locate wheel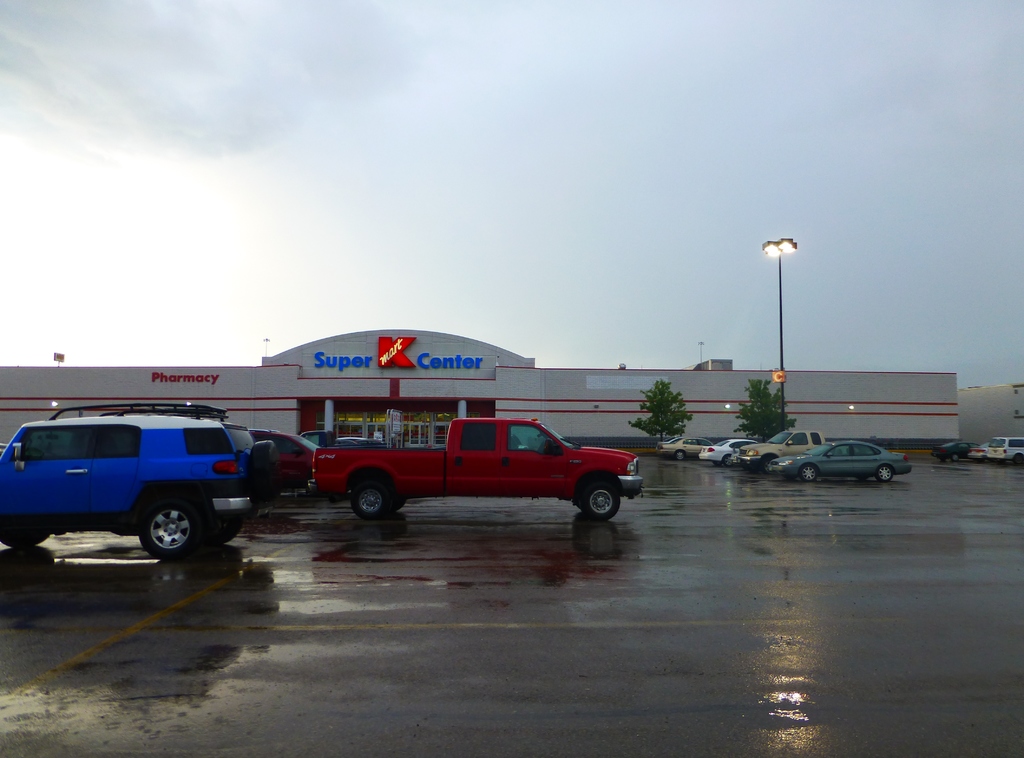
[left=724, top=456, right=733, bottom=466]
